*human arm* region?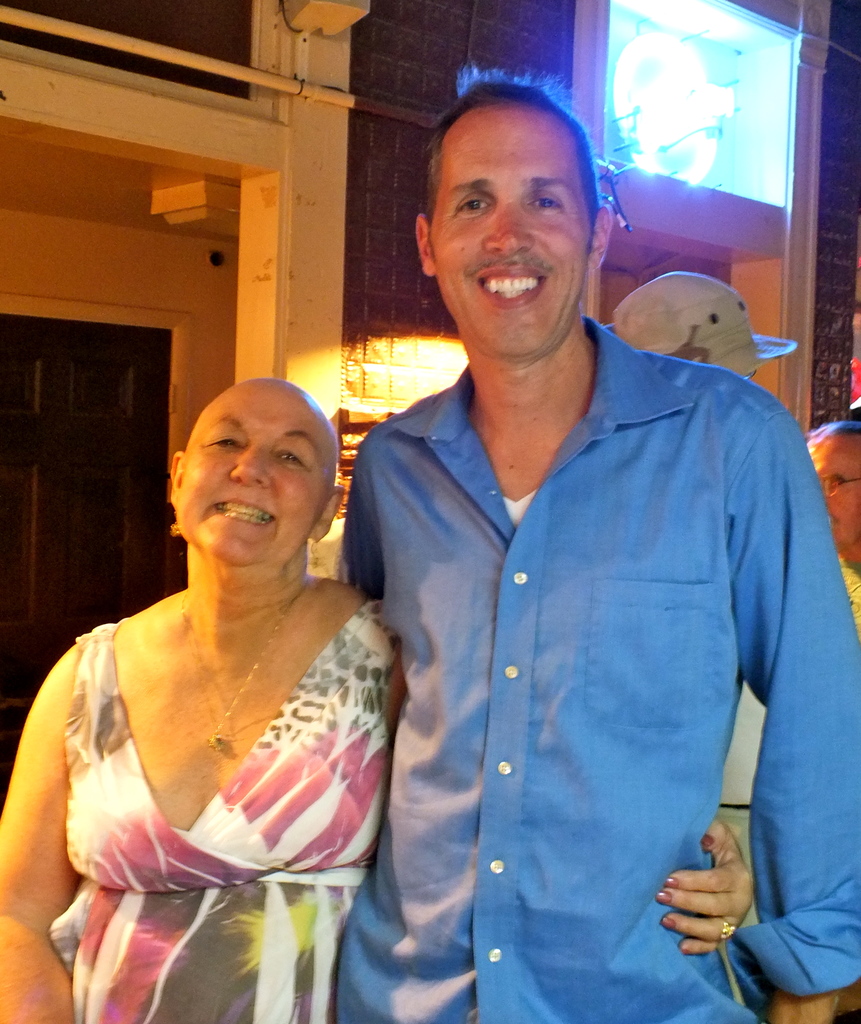
[727,417,860,1023]
